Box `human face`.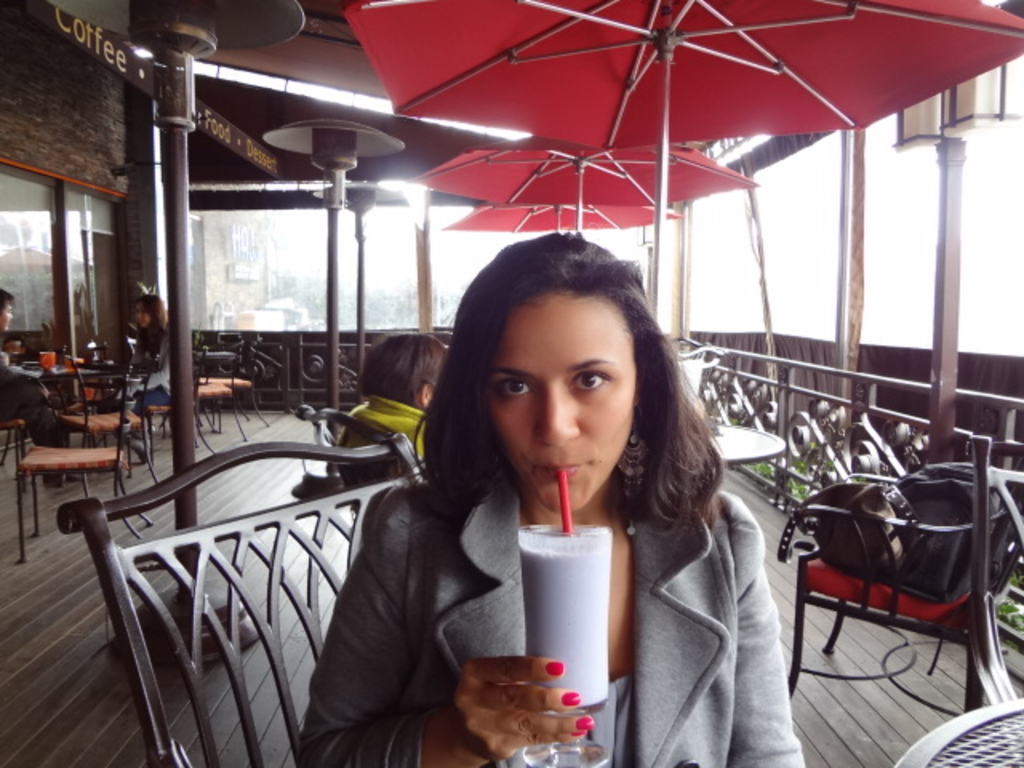
pyautogui.locateOnScreen(488, 296, 634, 509).
